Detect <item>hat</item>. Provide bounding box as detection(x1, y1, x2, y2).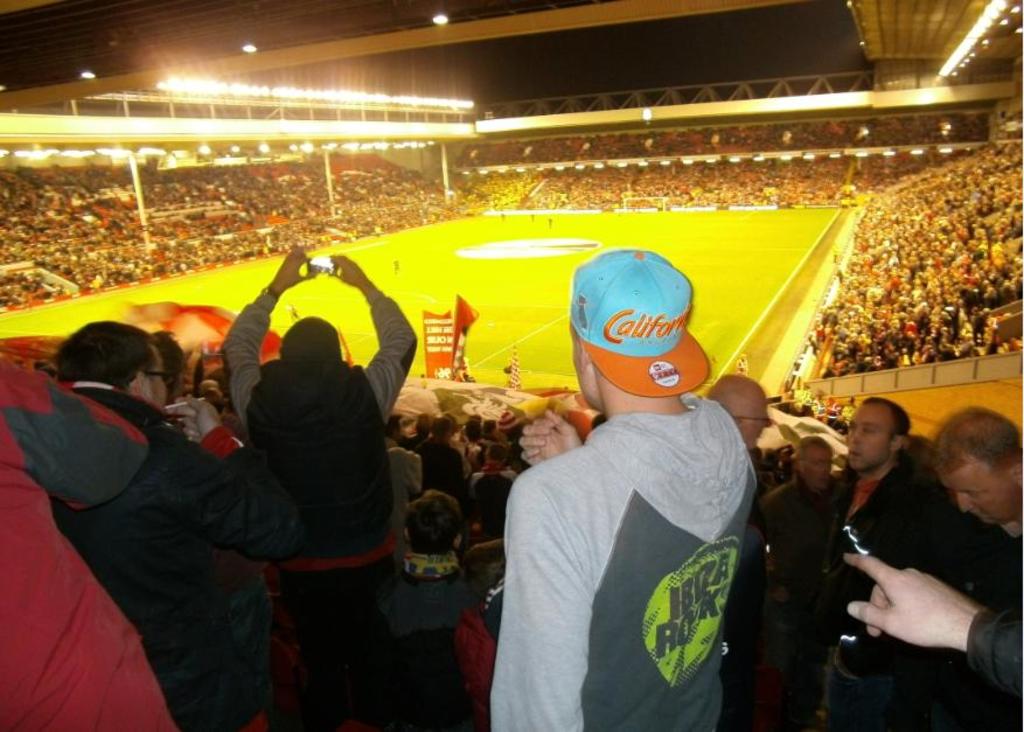
detection(567, 252, 712, 398).
